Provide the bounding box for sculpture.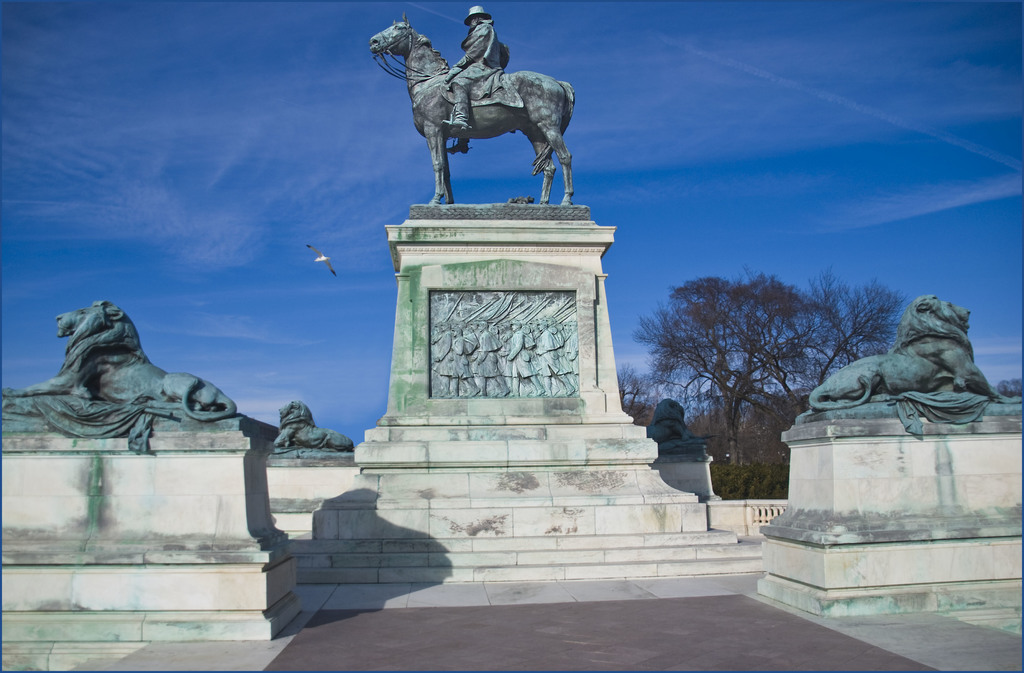
region(19, 300, 241, 445).
